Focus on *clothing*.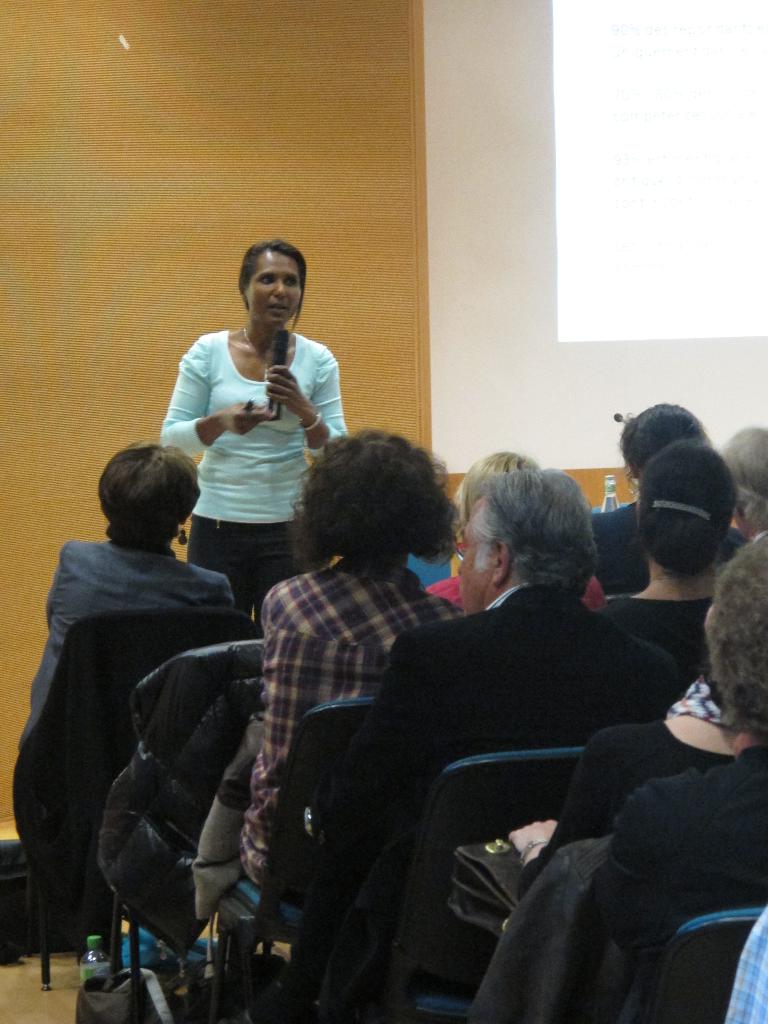
Focused at select_region(563, 589, 719, 719).
